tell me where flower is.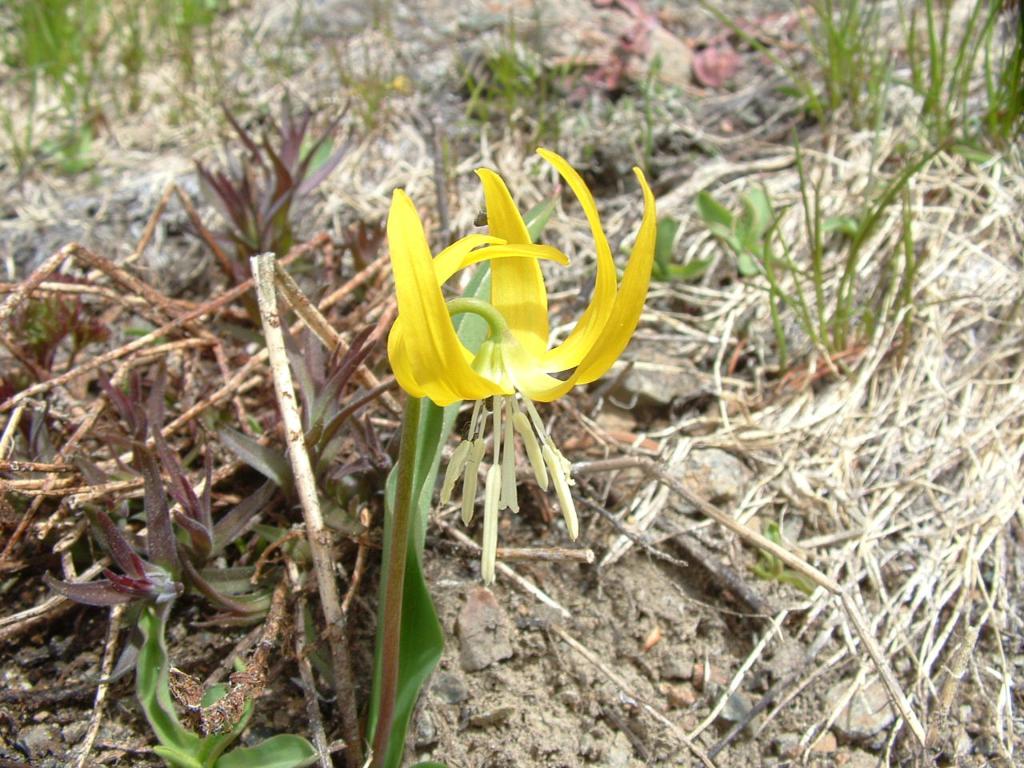
flower is at (350, 155, 684, 562).
